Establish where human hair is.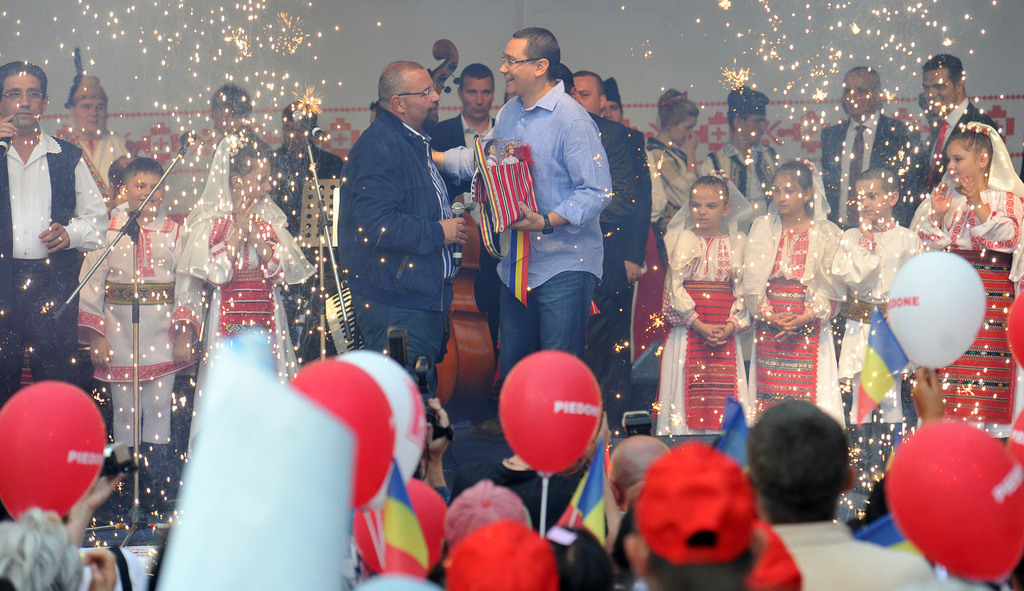
Established at x1=749 y1=399 x2=850 y2=525.
